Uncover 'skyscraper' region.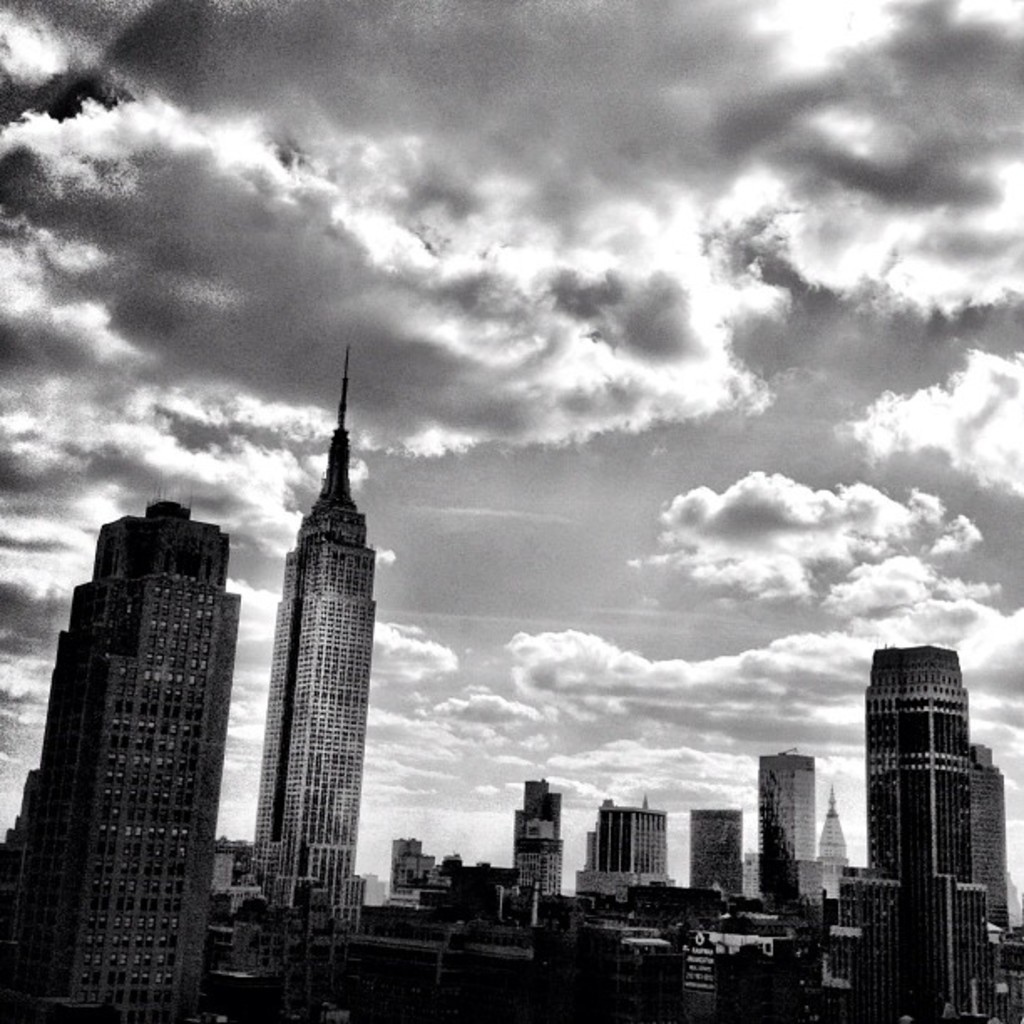
Uncovered: box(0, 487, 221, 1022).
